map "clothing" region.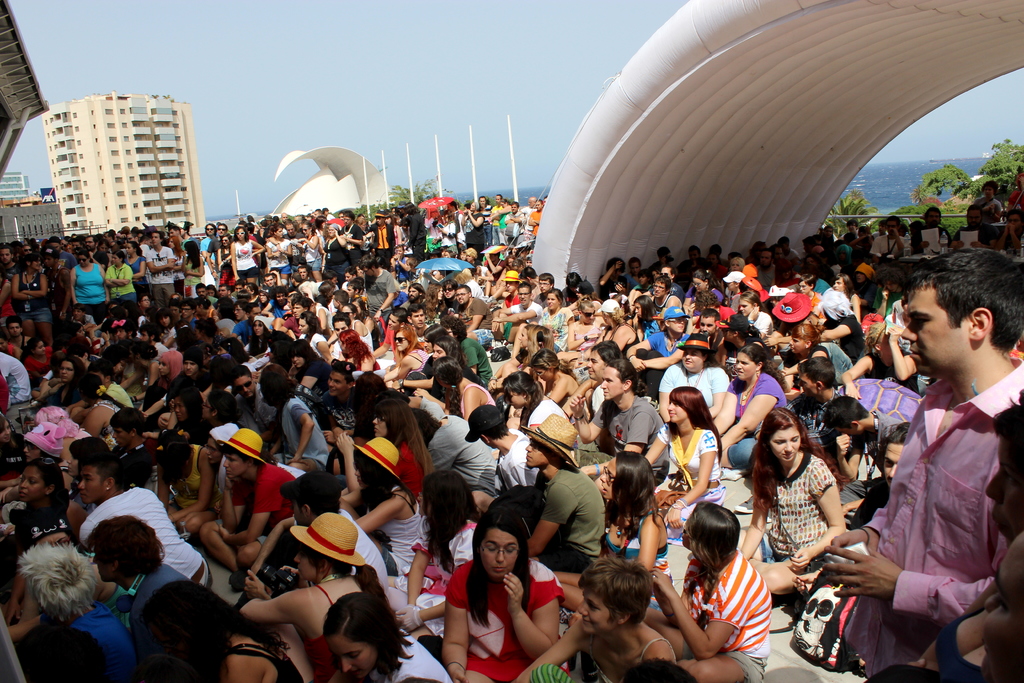
Mapped to x1=433 y1=218 x2=461 y2=260.
